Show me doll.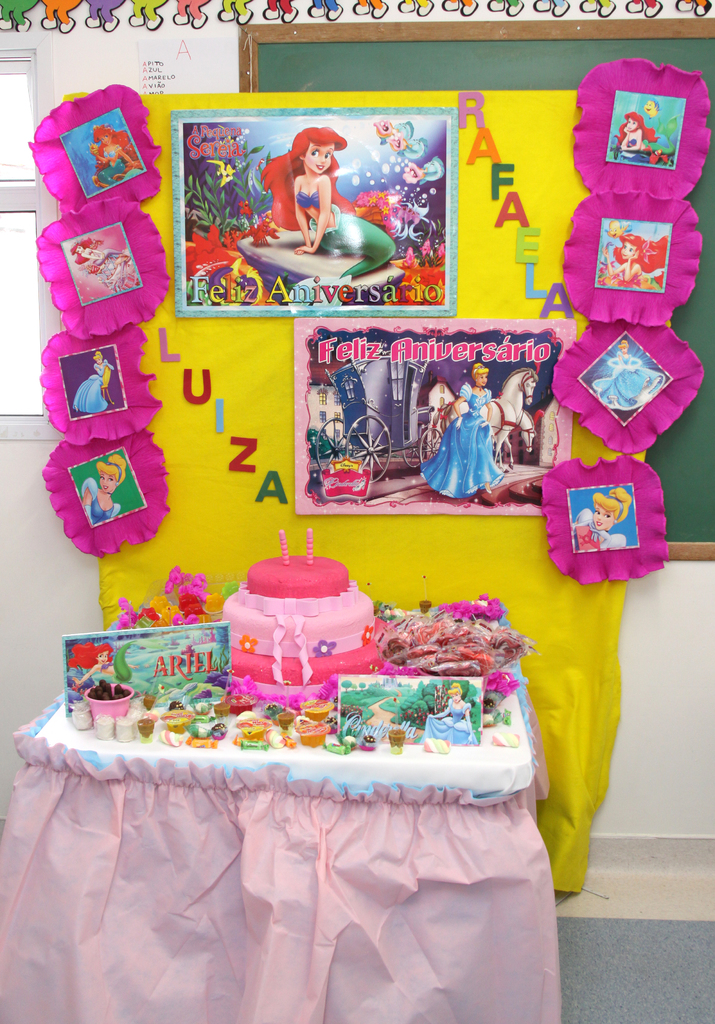
doll is here: <bbox>247, 138, 402, 278</bbox>.
